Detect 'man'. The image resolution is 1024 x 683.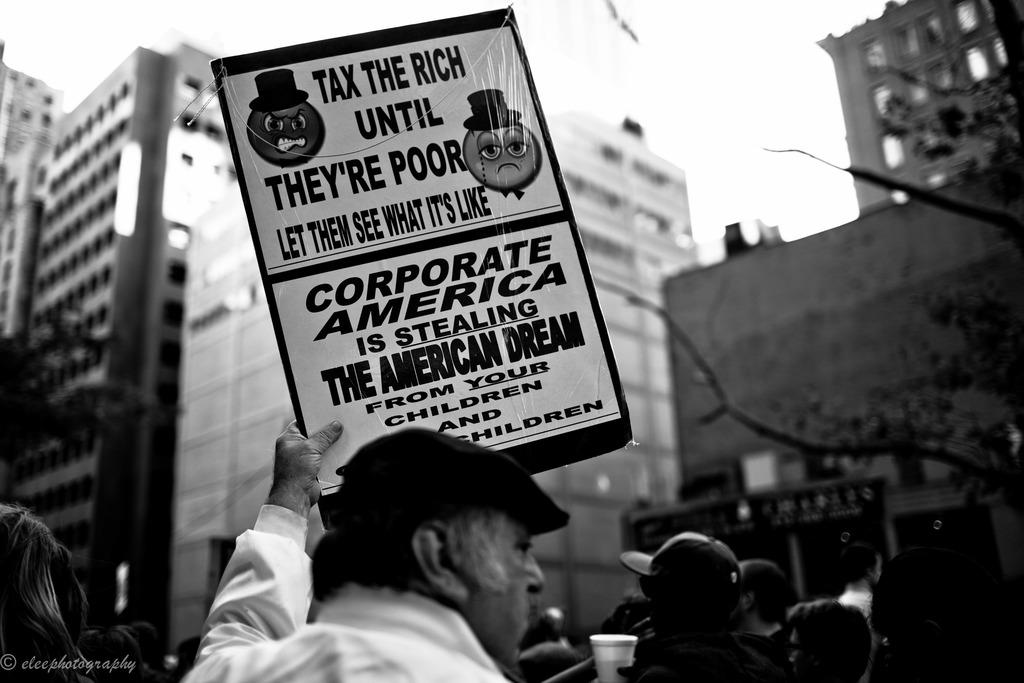
Rect(737, 559, 790, 651).
